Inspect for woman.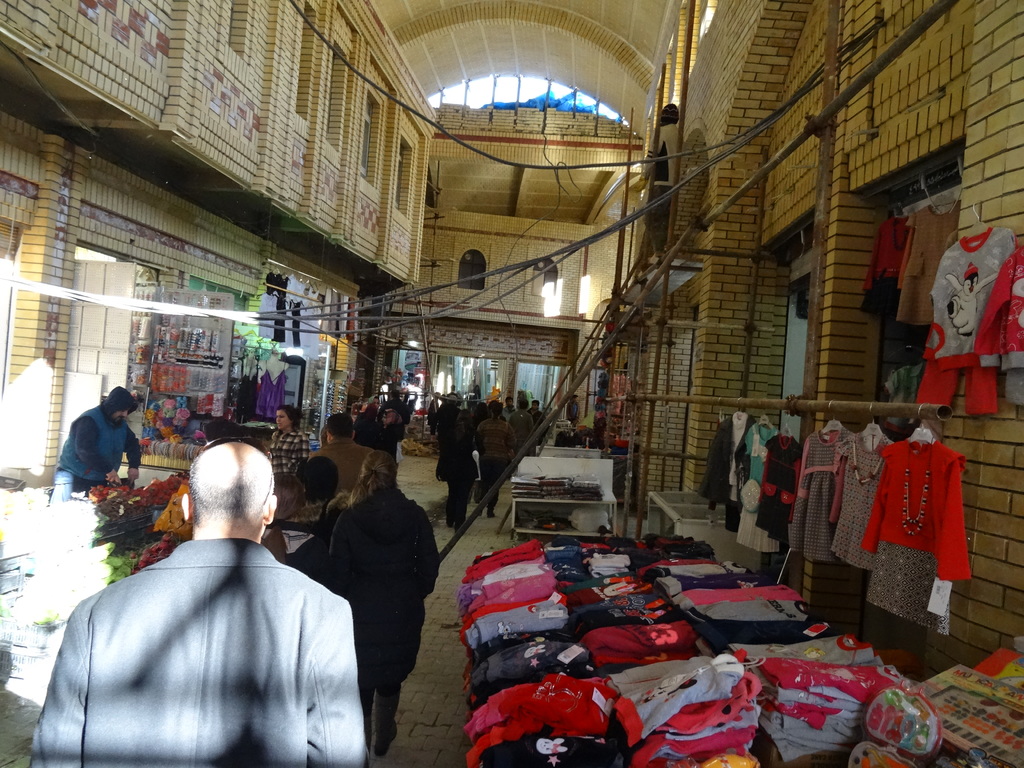
Inspection: region(332, 450, 442, 755).
